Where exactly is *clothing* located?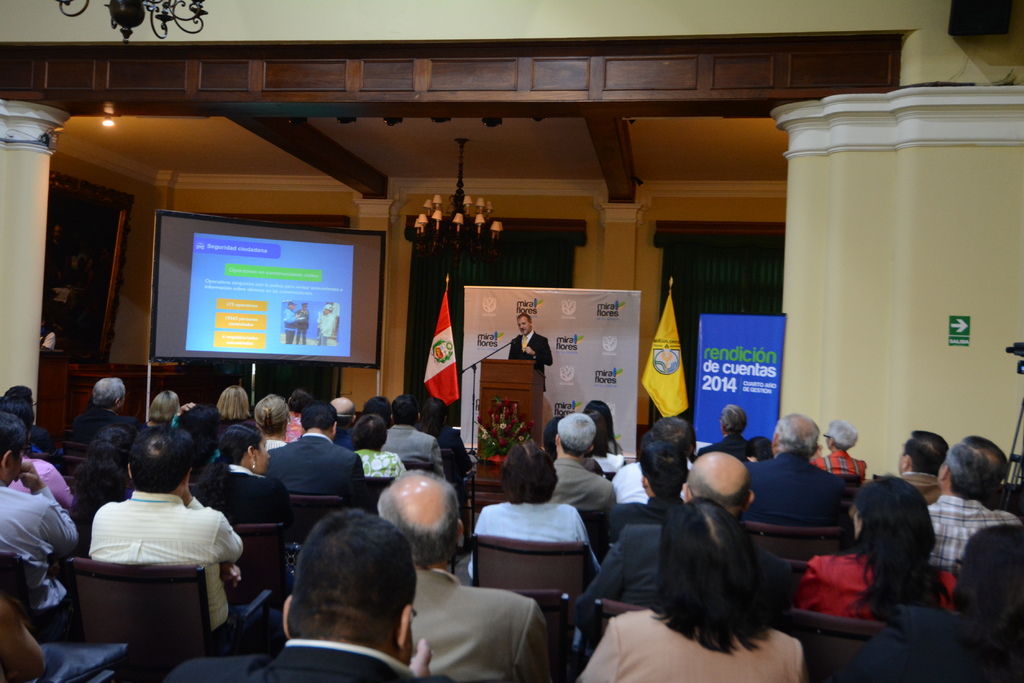
Its bounding box is locate(811, 452, 868, 477).
